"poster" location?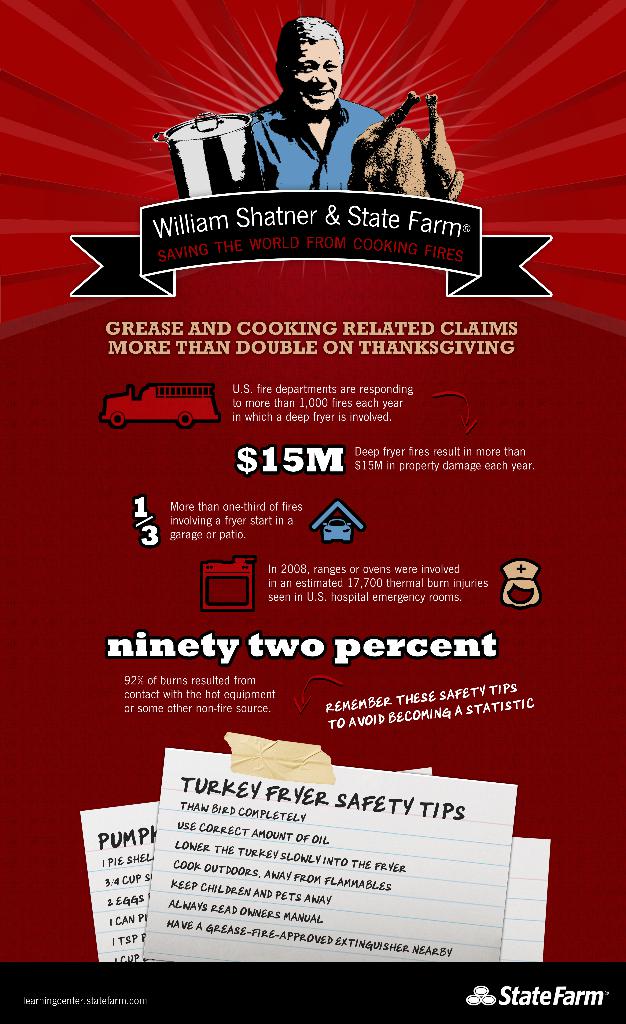
0, 0, 625, 1023
